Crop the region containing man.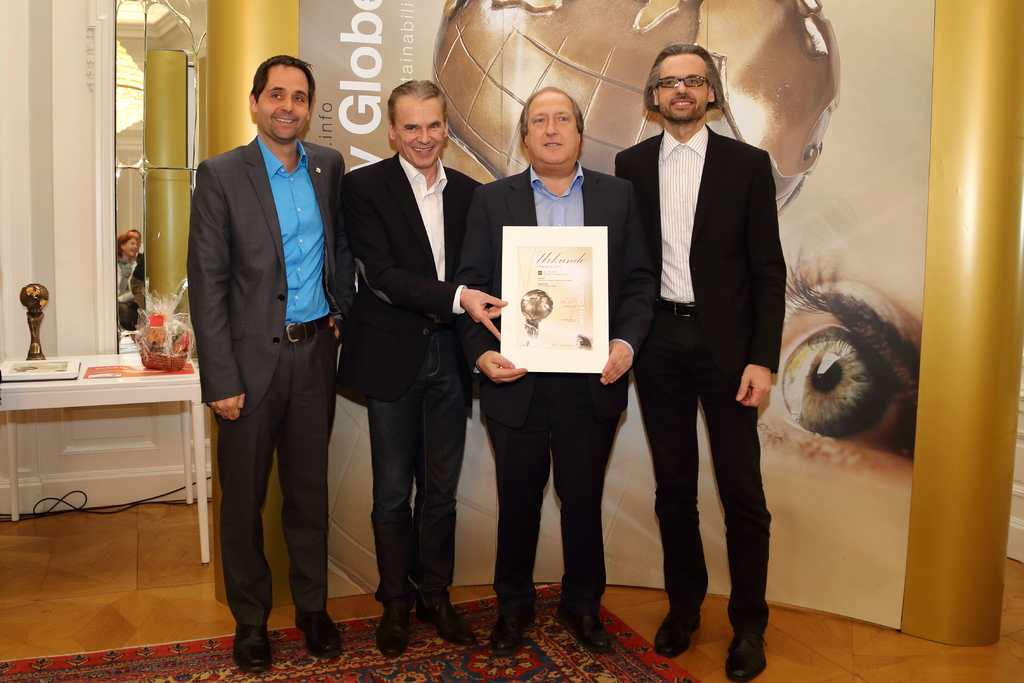
Crop region: x1=330 y1=78 x2=490 y2=657.
